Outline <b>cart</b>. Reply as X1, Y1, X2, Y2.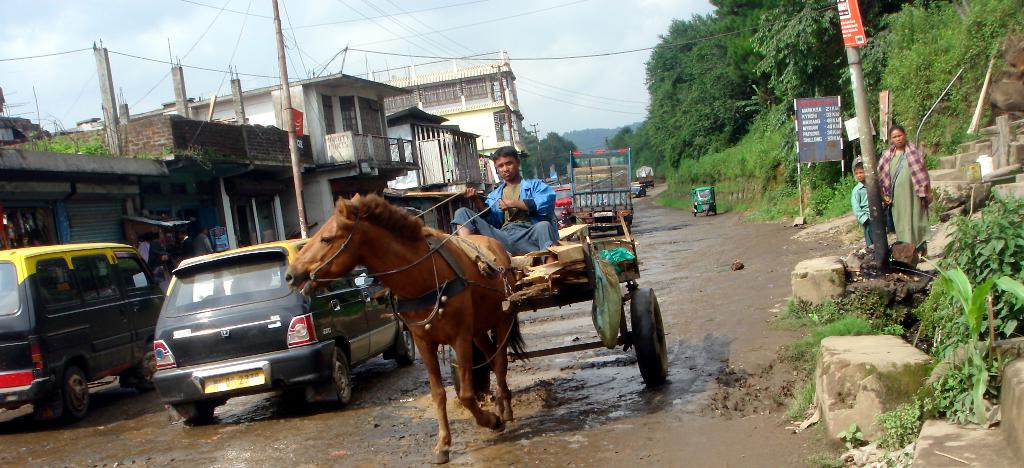
374, 213, 669, 404.
